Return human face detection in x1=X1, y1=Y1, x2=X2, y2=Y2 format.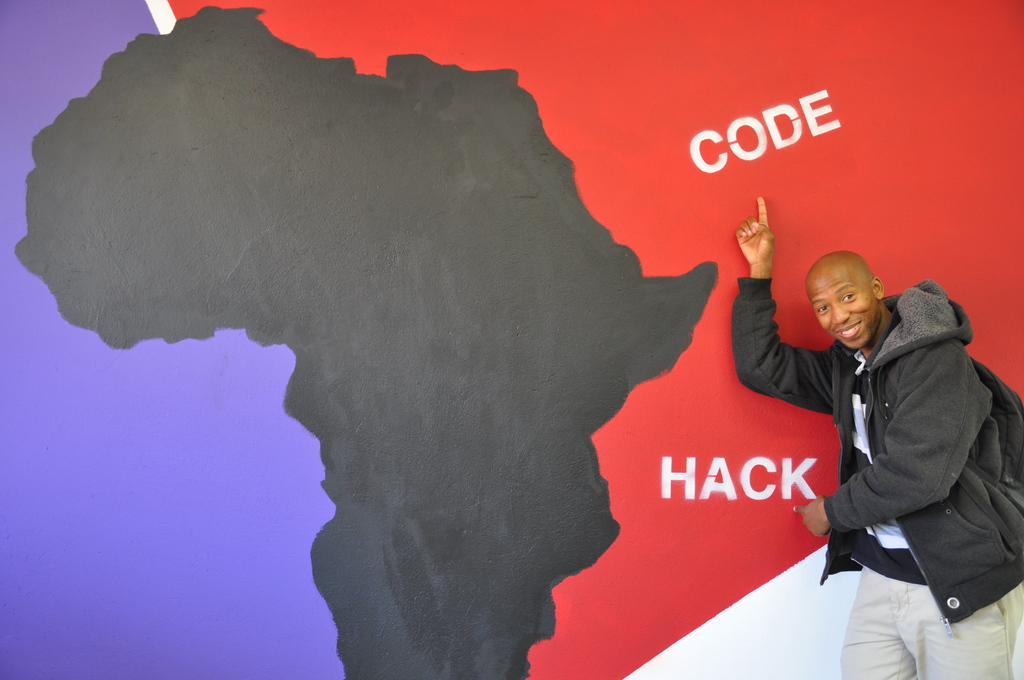
x1=806, y1=271, x2=874, y2=351.
